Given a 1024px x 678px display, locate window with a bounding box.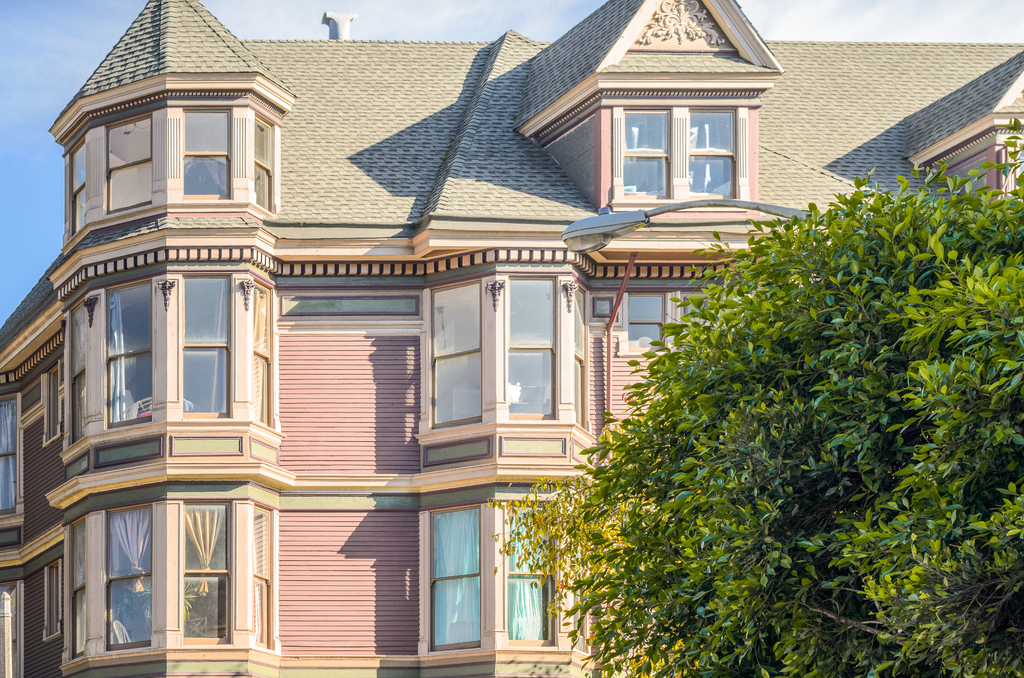
Located: bbox=(248, 505, 278, 652).
